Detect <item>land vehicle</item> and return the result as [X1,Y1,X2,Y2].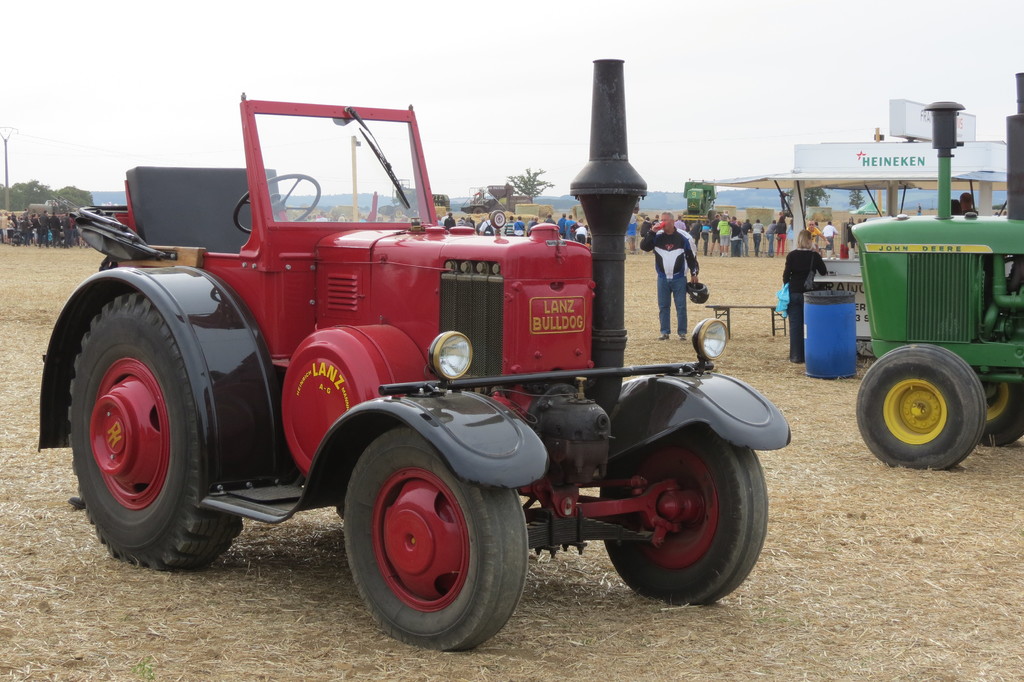
[848,94,1023,471].
